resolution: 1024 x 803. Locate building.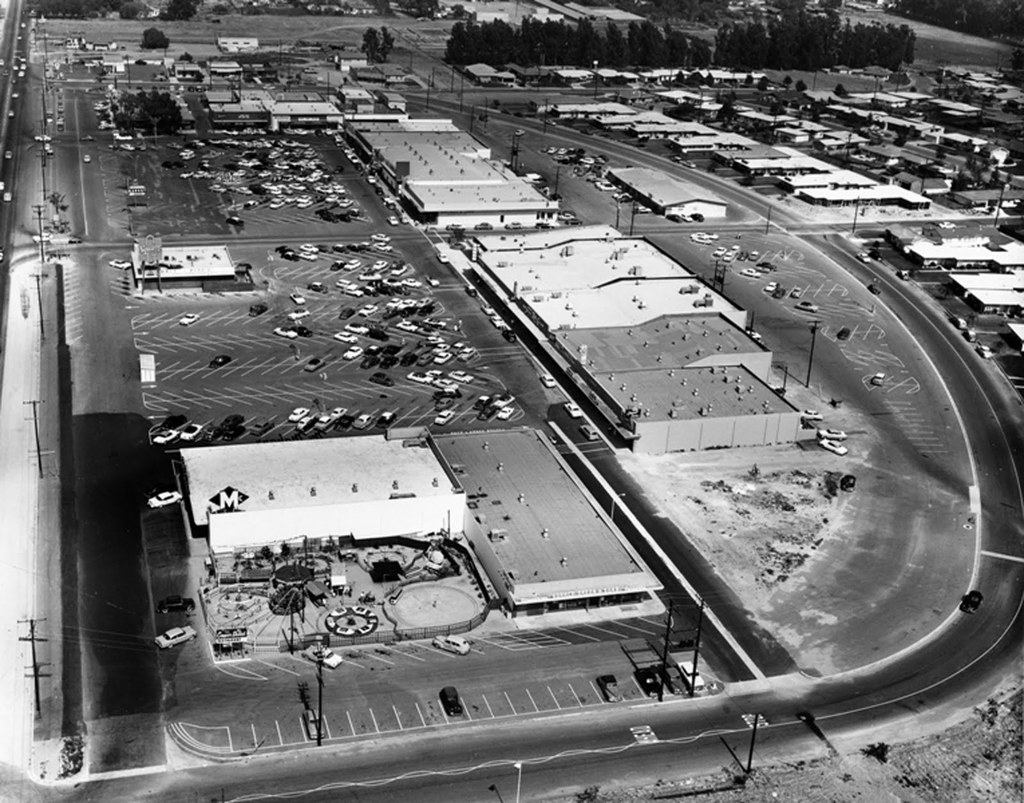
x1=450 y1=221 x2=802 y2=444.
